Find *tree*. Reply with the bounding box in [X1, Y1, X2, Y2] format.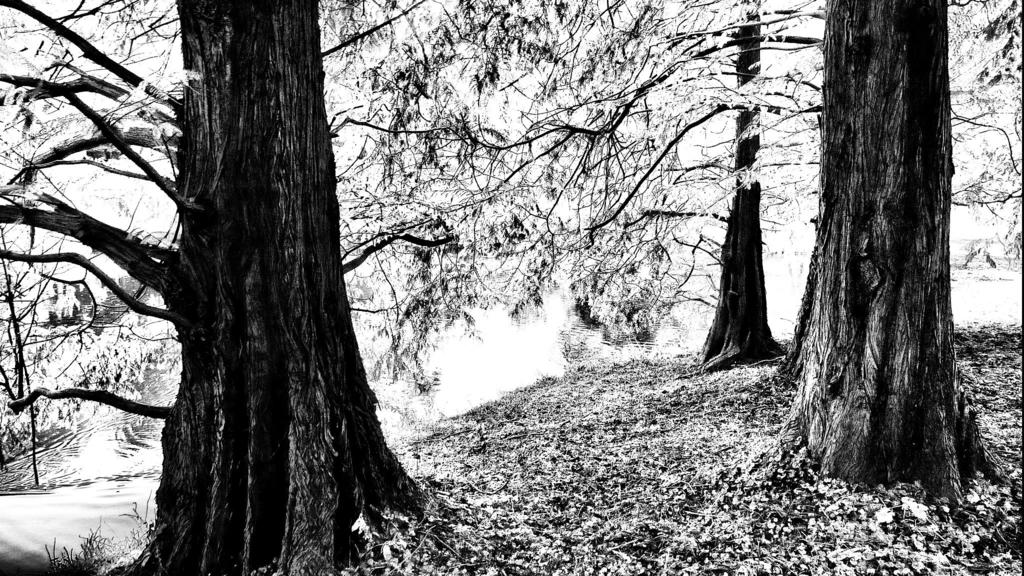
[452, 0, 1023, 365].
